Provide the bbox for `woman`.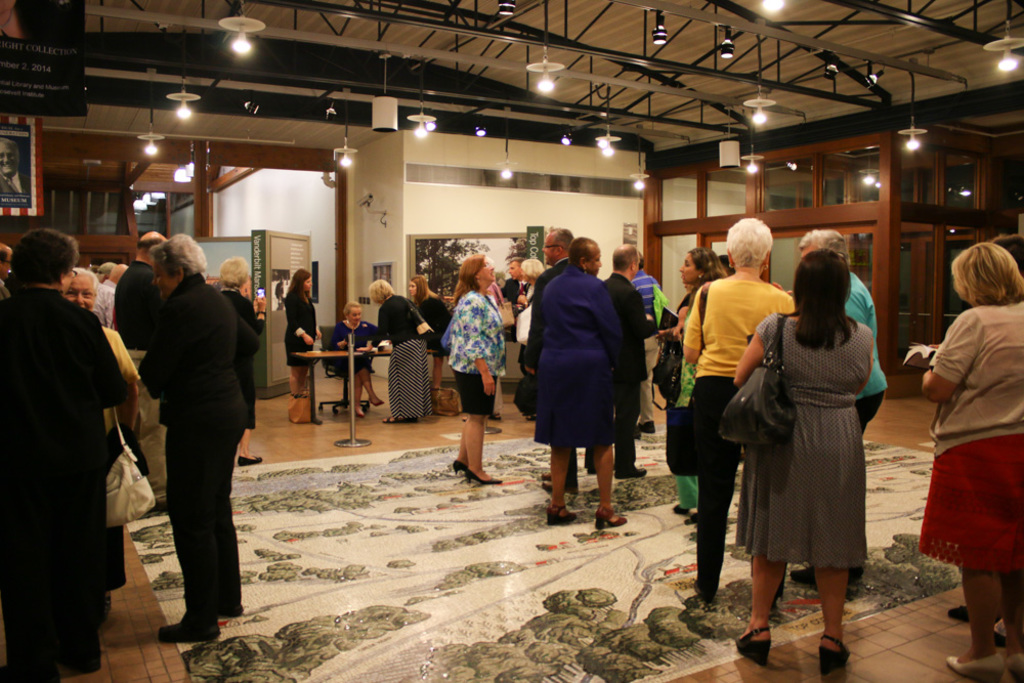
l=362, t=283, r=433, b=424.
